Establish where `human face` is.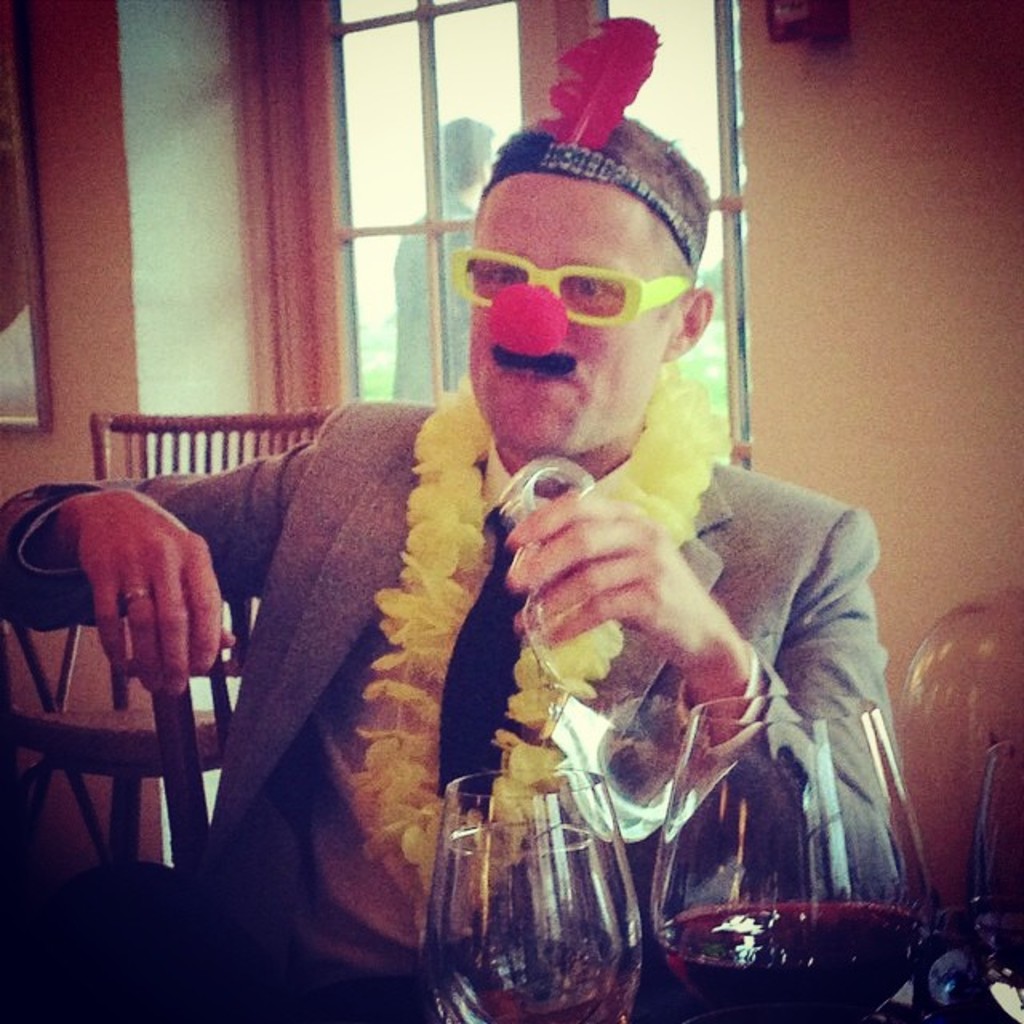
Established at (x1=466, y1=170, x2=675, y2=454).
